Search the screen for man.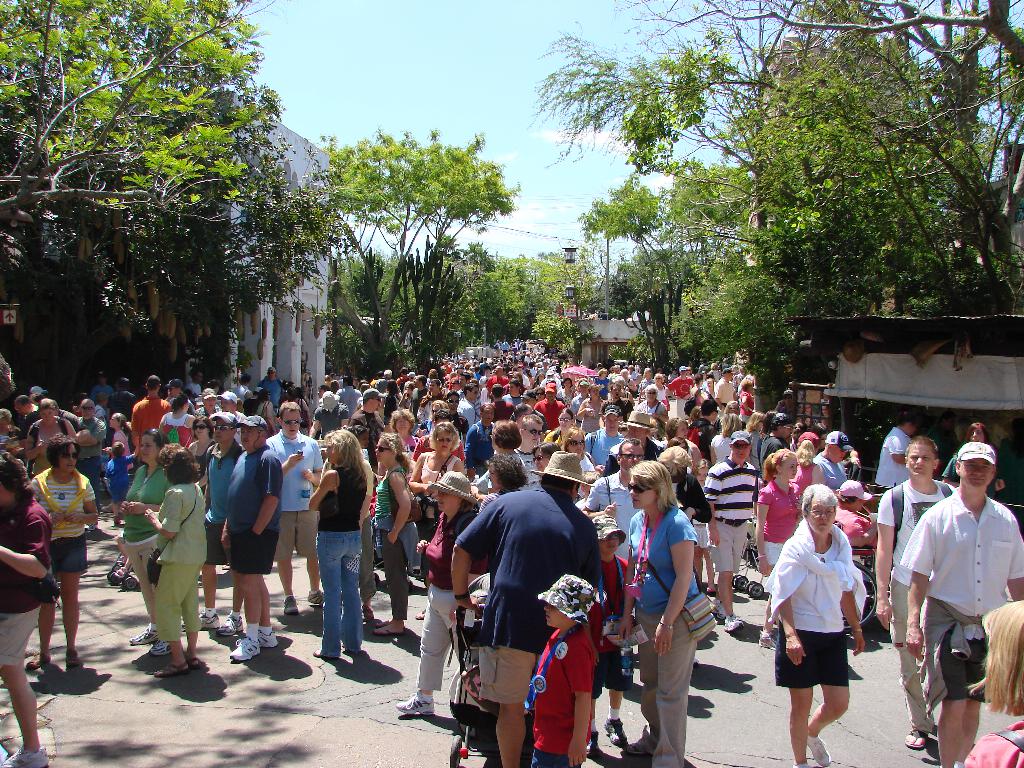
Found at 222:415:284:660.
